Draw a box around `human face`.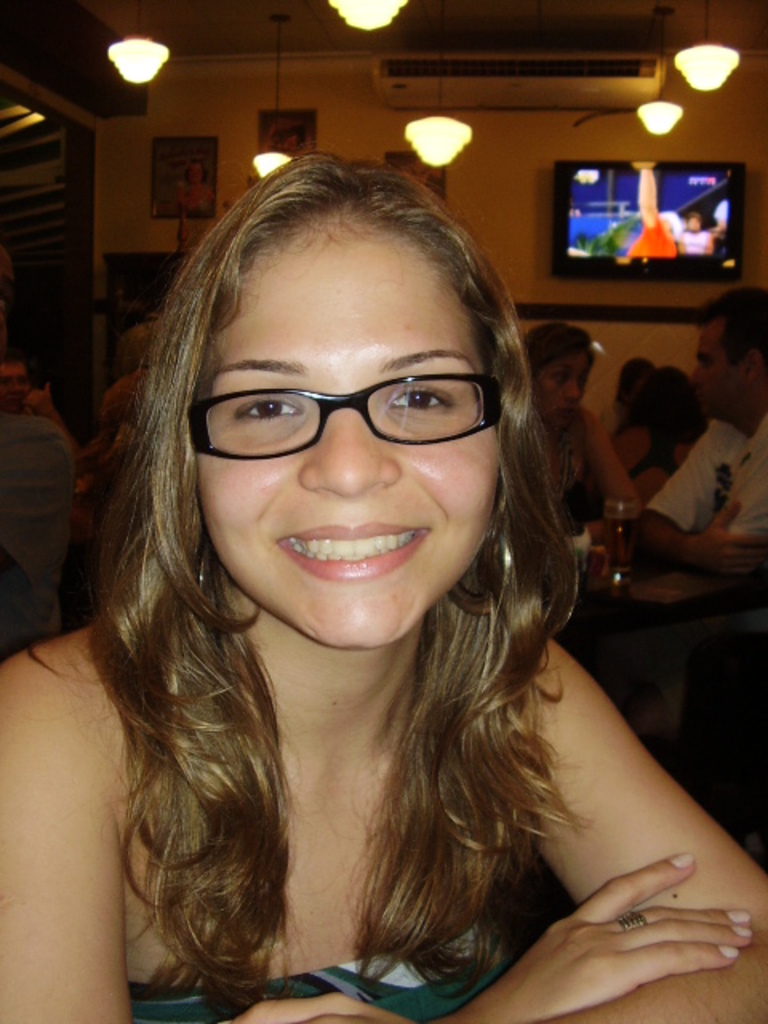
{"left": 534, "top": 350, "right": 595, "bottom": 430}.
